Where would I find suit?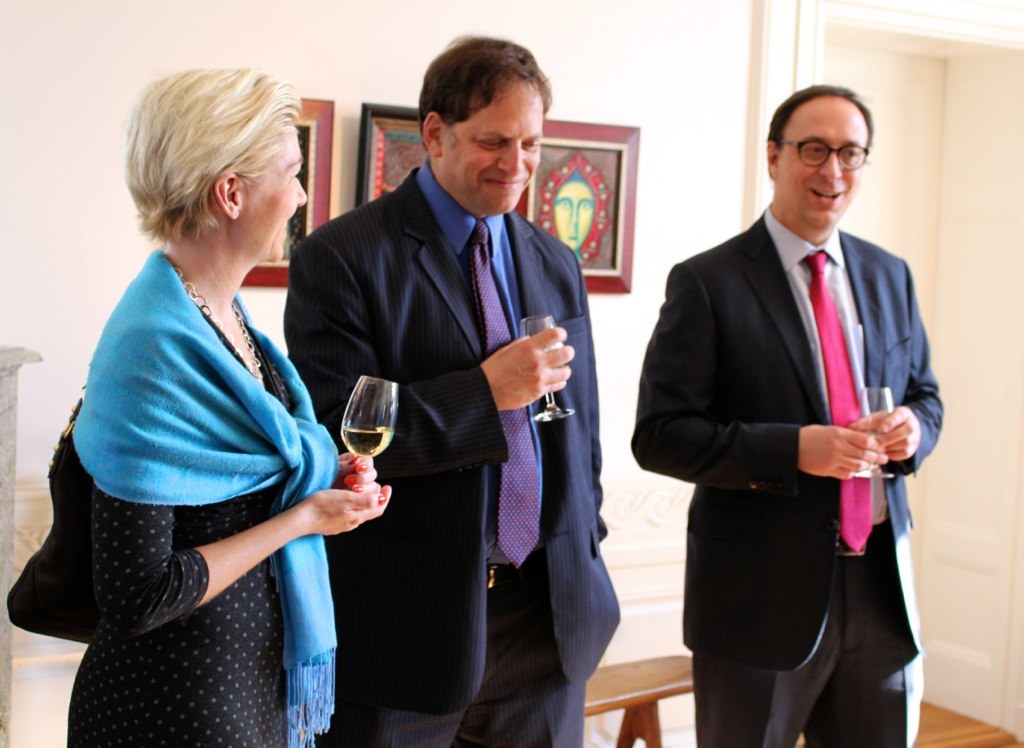
At [658, 87, 958, 746].
